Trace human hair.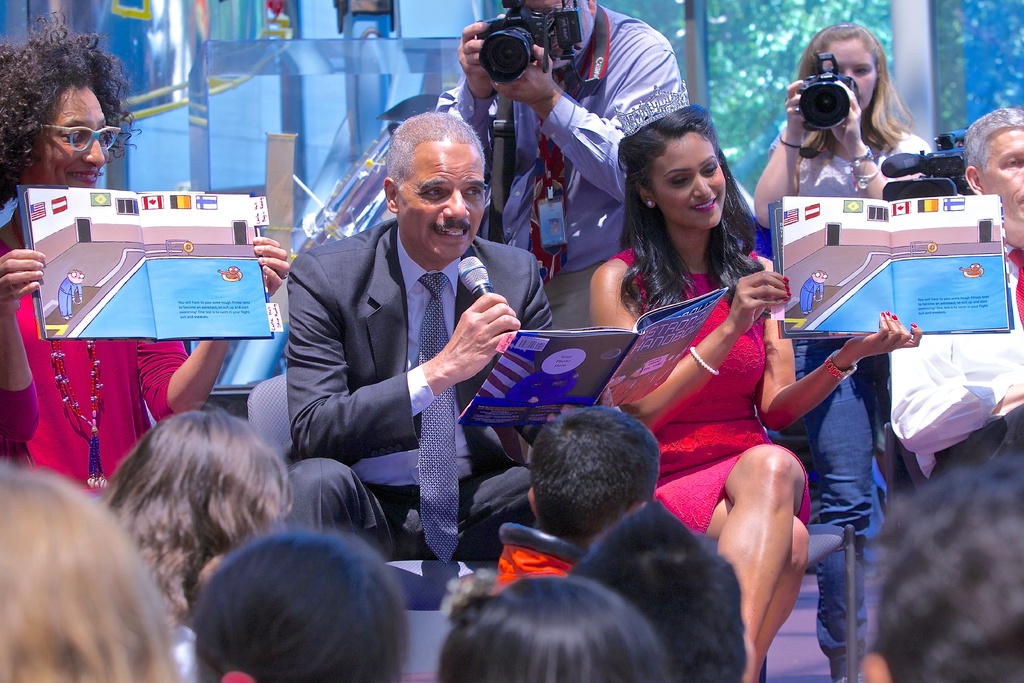
Traced to x1=611 y1=106 x2=770 y2=329.
